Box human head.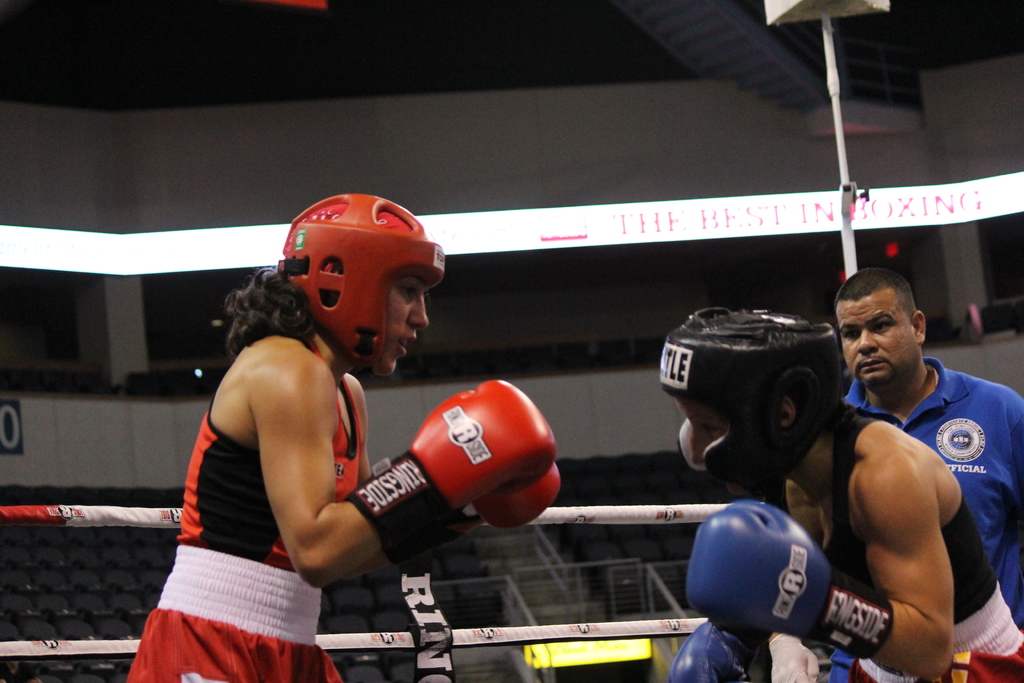
x1=278, y1=194, x2=429, y2=378.
